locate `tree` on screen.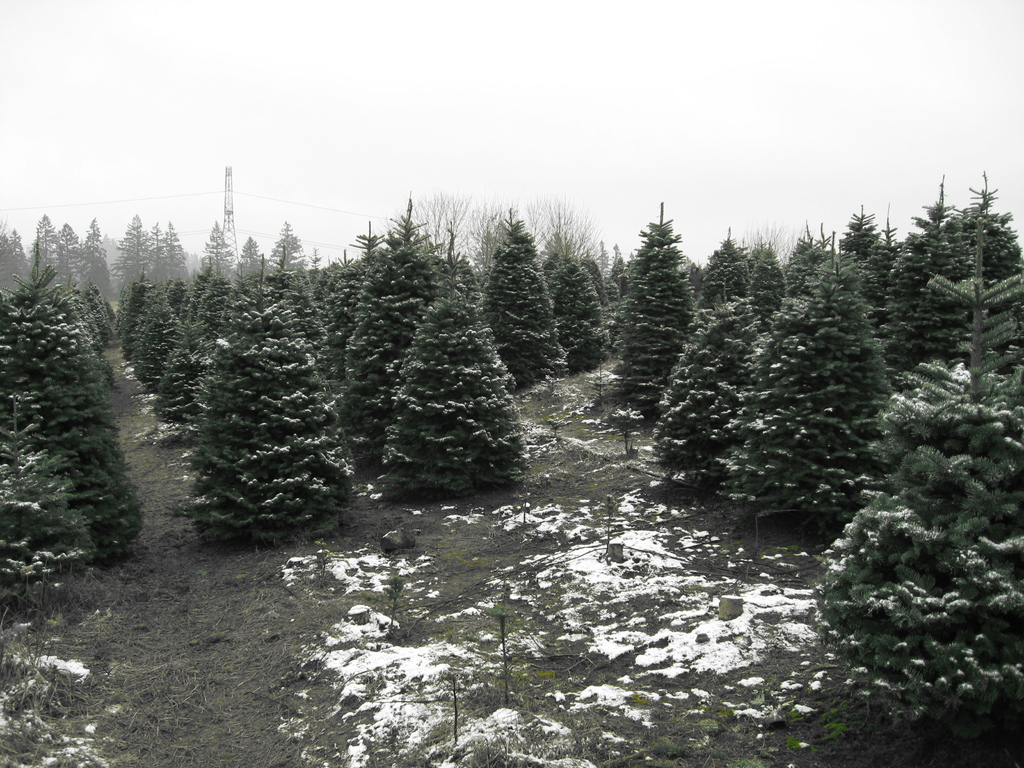
On screen at [left=118, top=269, right=146, bottom=358].
